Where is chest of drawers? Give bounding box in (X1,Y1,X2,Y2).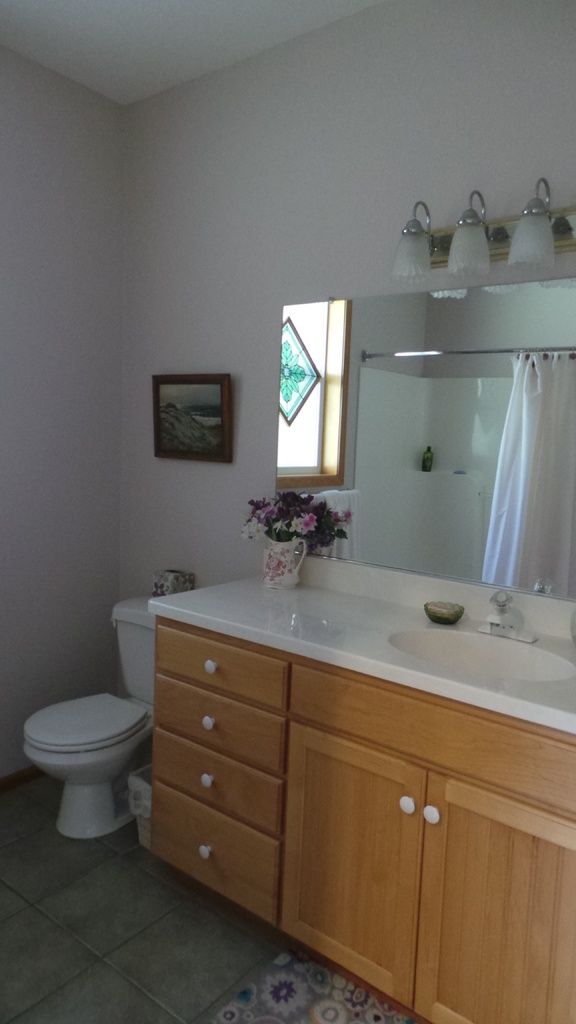
(145,570,575,1016).
